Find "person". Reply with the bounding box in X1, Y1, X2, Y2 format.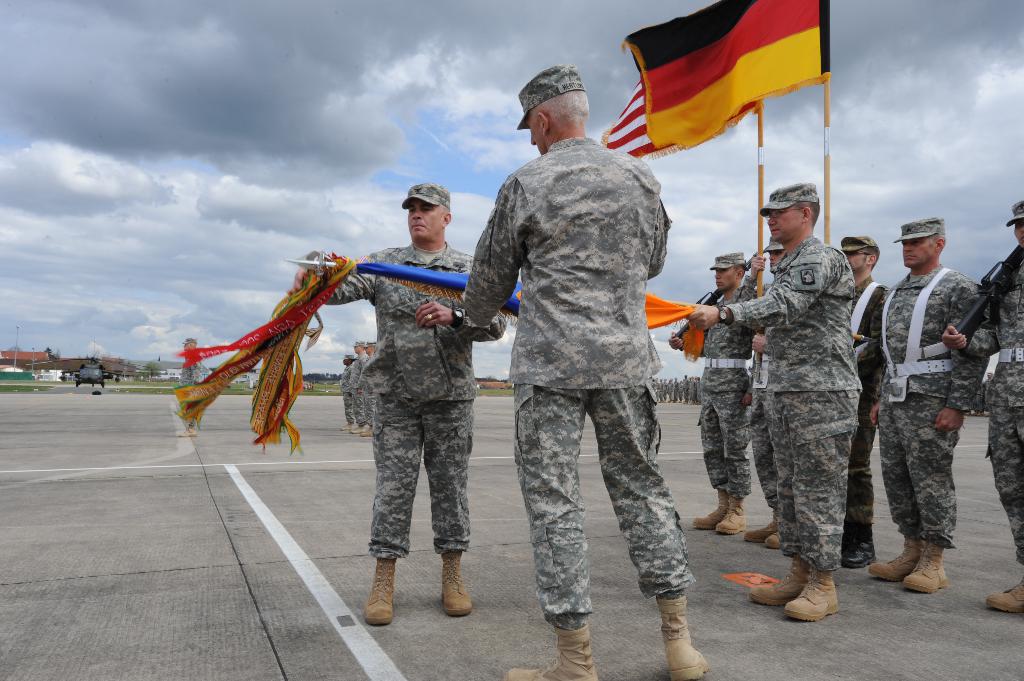
474, 81, 698, 669.
